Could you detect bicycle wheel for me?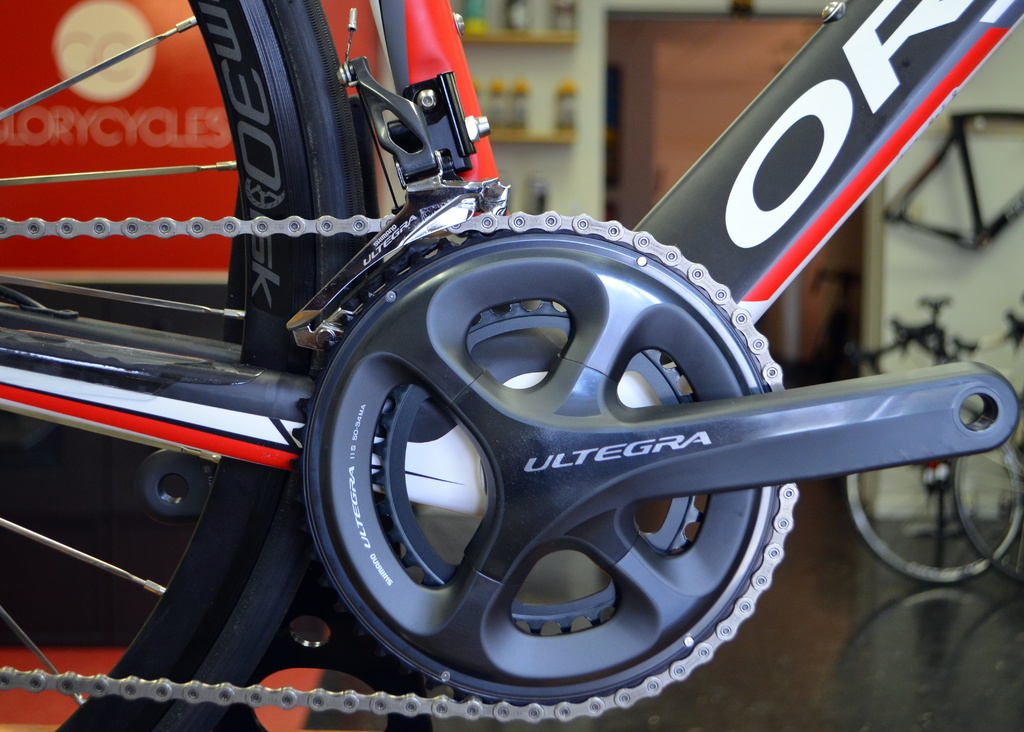
Detection result: [947,412,1023,587].
